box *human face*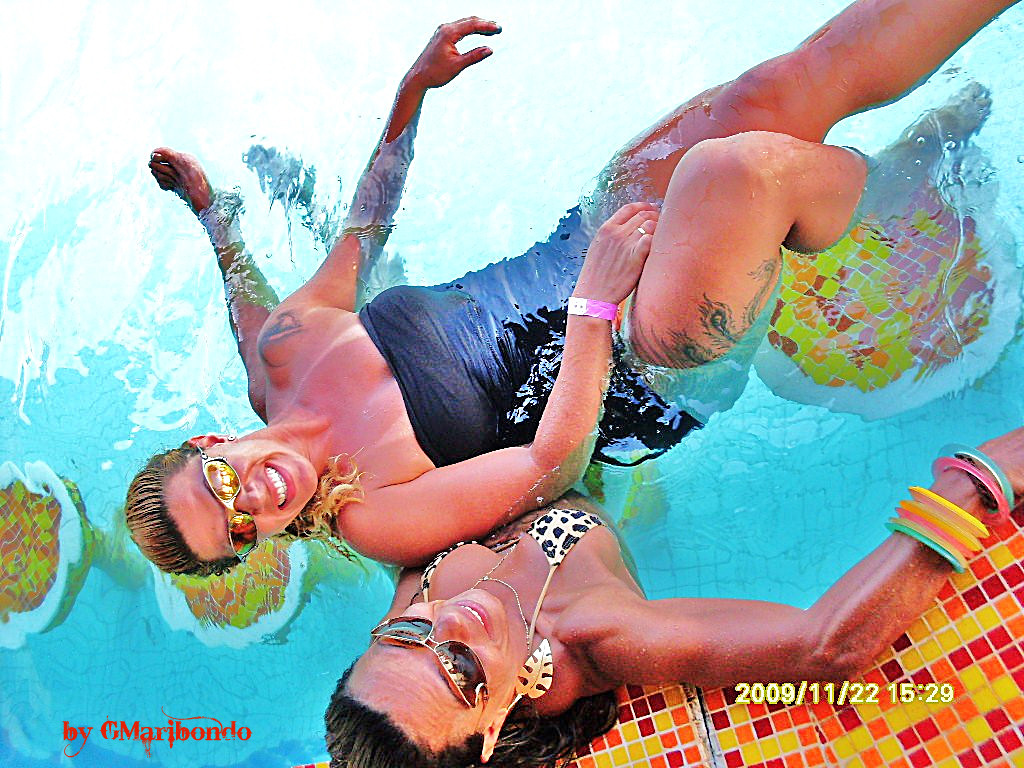
<bbox>344, 599, 506, 755</bbox>
